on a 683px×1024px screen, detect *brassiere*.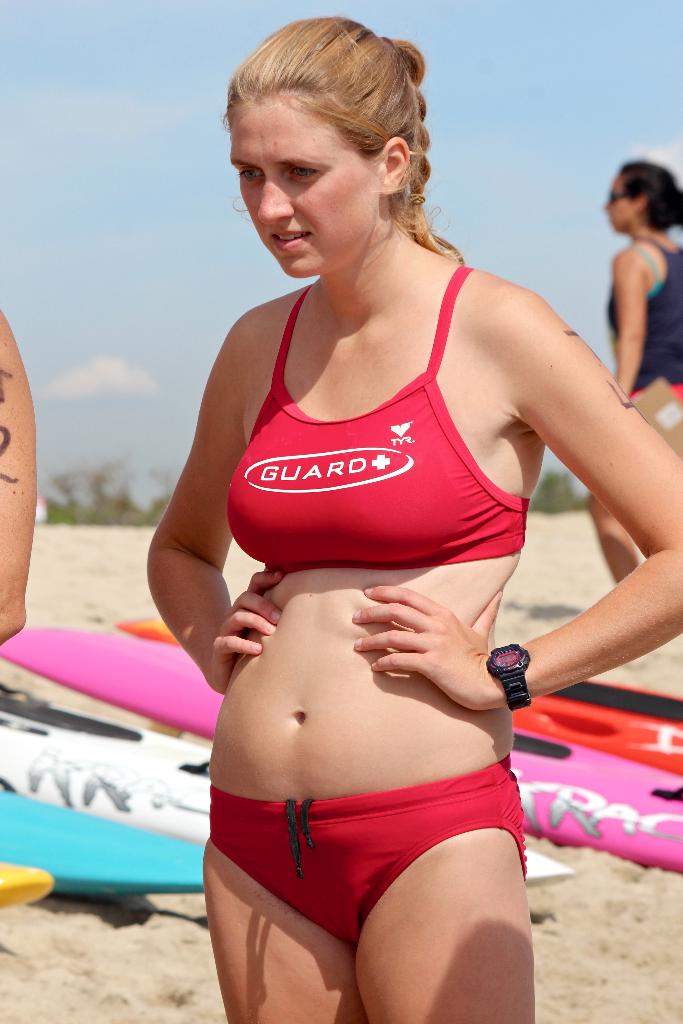
638, 246, 666, 293.
